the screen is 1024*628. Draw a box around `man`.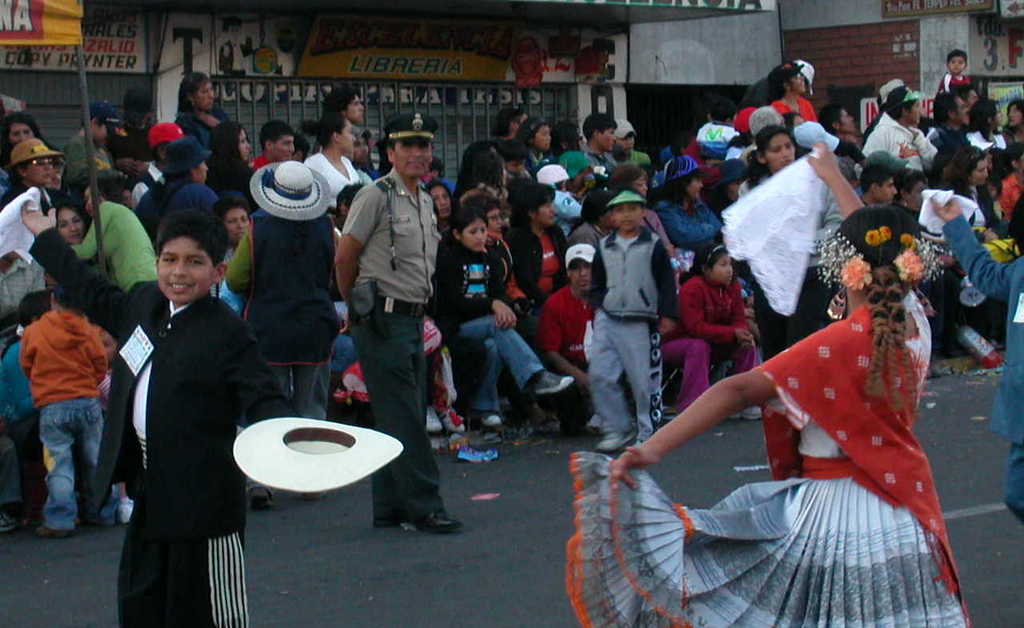
(860,165,898,207).
